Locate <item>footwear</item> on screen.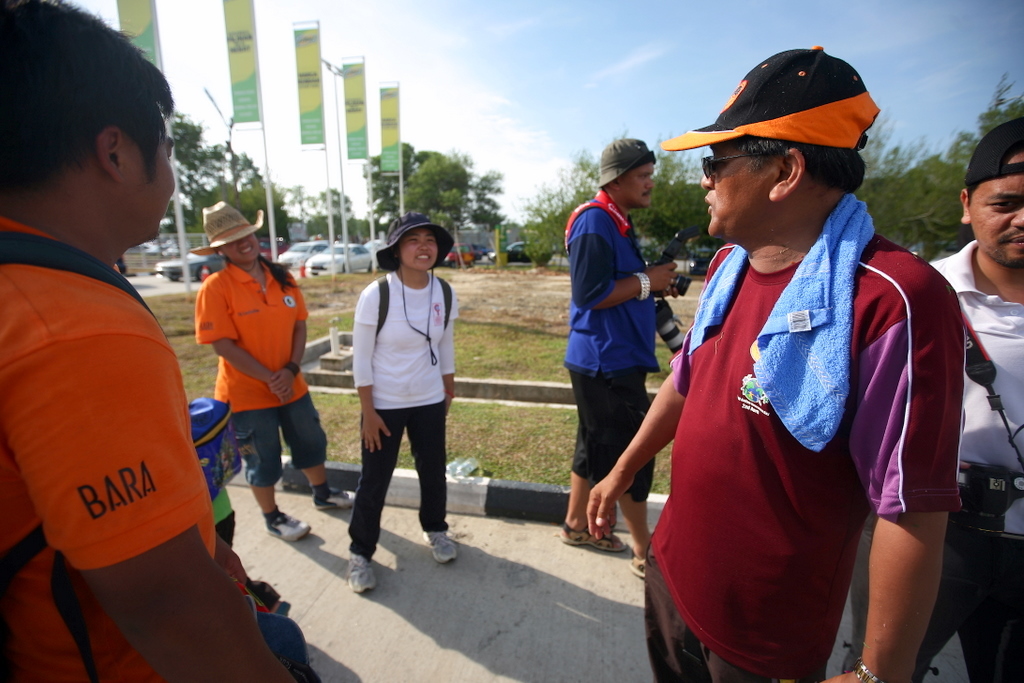
On screen at locate(422, 533, 459, 566).
